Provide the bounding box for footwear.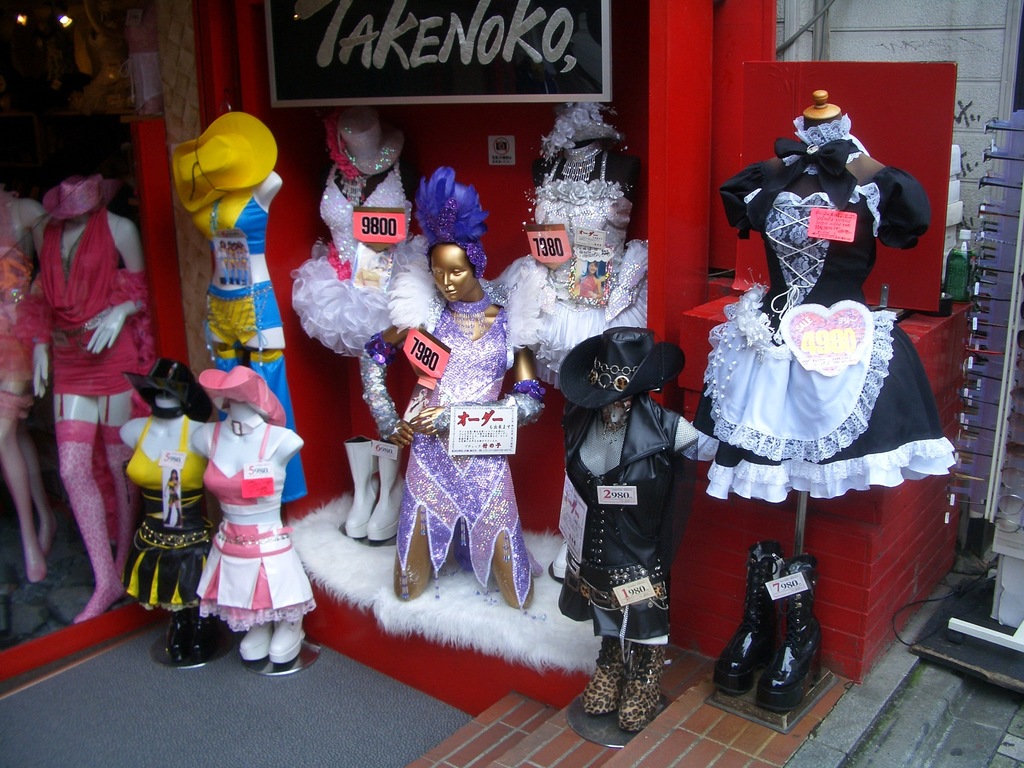
BBox(708, 537, 784, 701).
